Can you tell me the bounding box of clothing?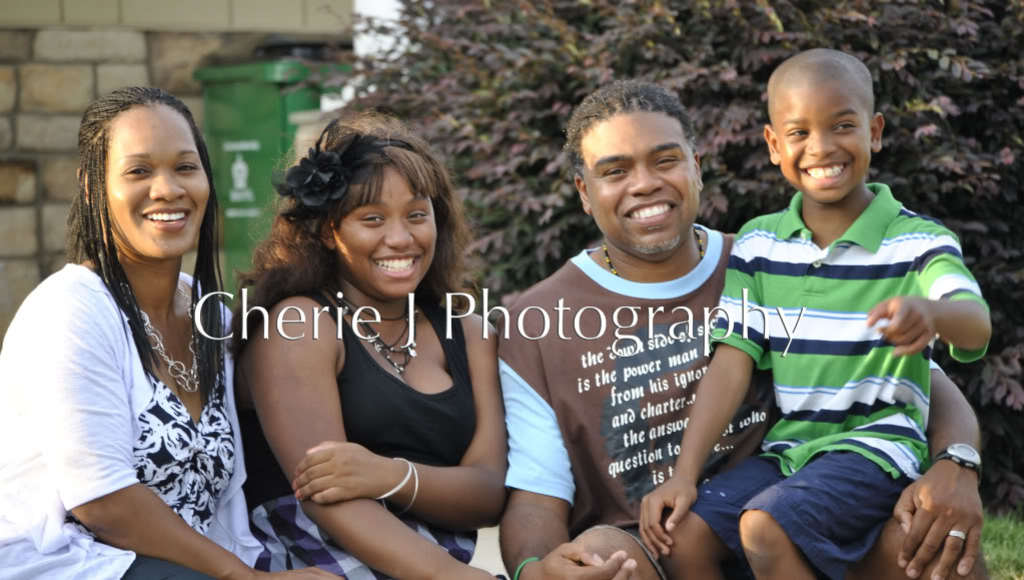
l=495, t=221, r=944, b=579.
